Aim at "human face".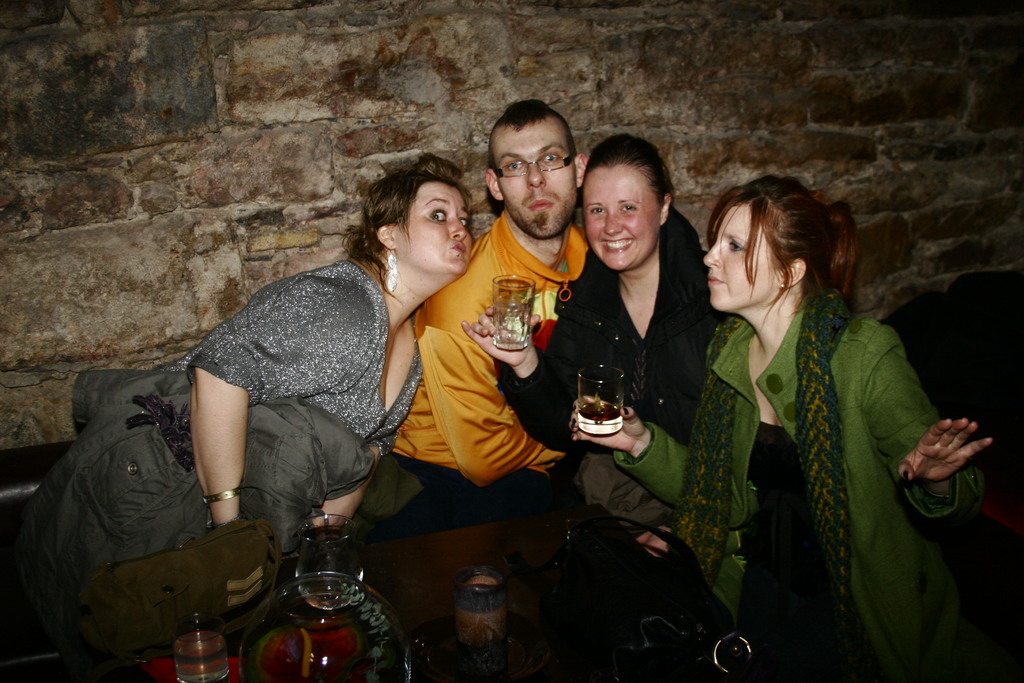
Aimed at [left=585, top=173, right=662, bottom=273].
